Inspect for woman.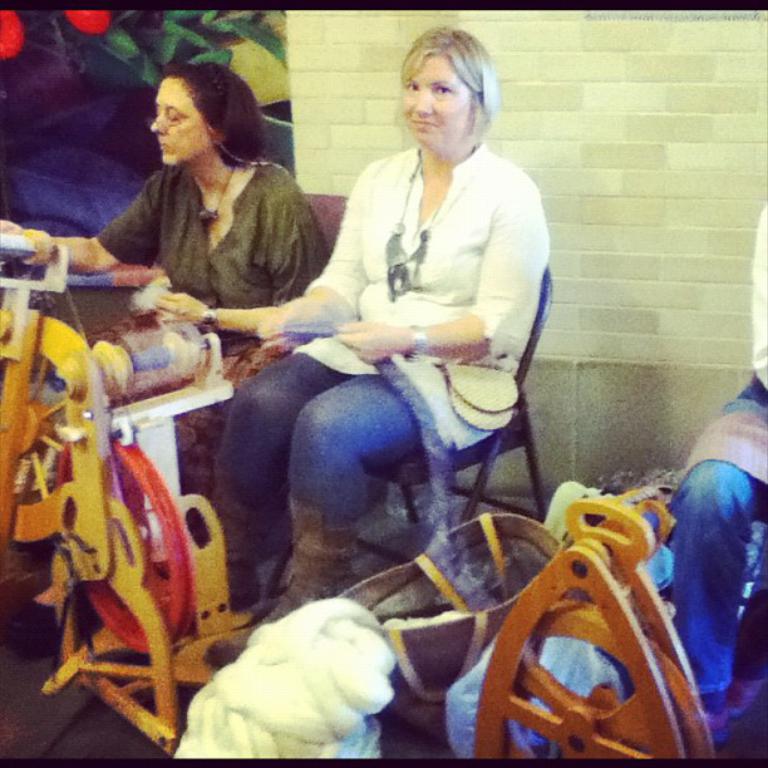
Inspection: {"x1": 198, "y1": 20, "x2": 550, "y2": 631}.
